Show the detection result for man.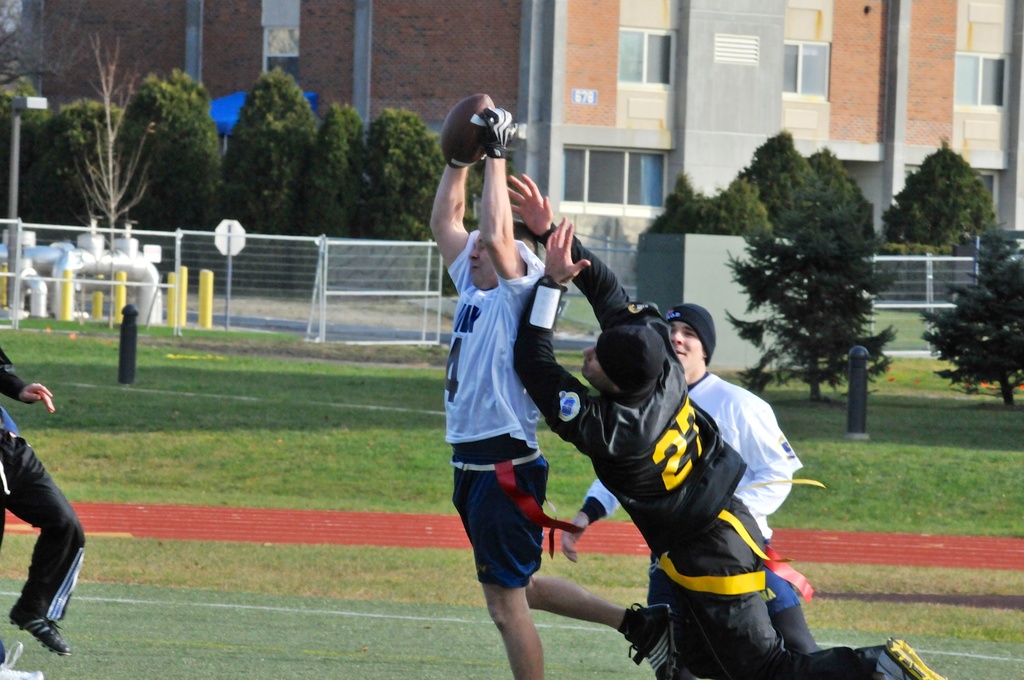
562 303 828 653.
